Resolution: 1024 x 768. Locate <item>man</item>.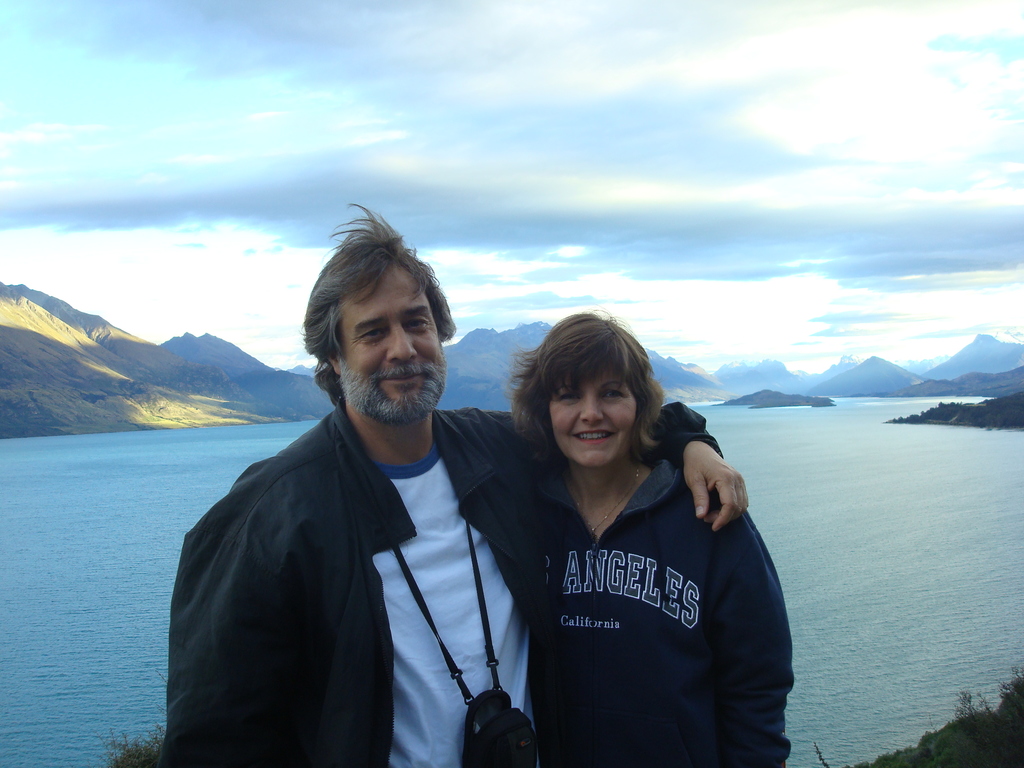
bbox=(184, 223, 557, 762).
